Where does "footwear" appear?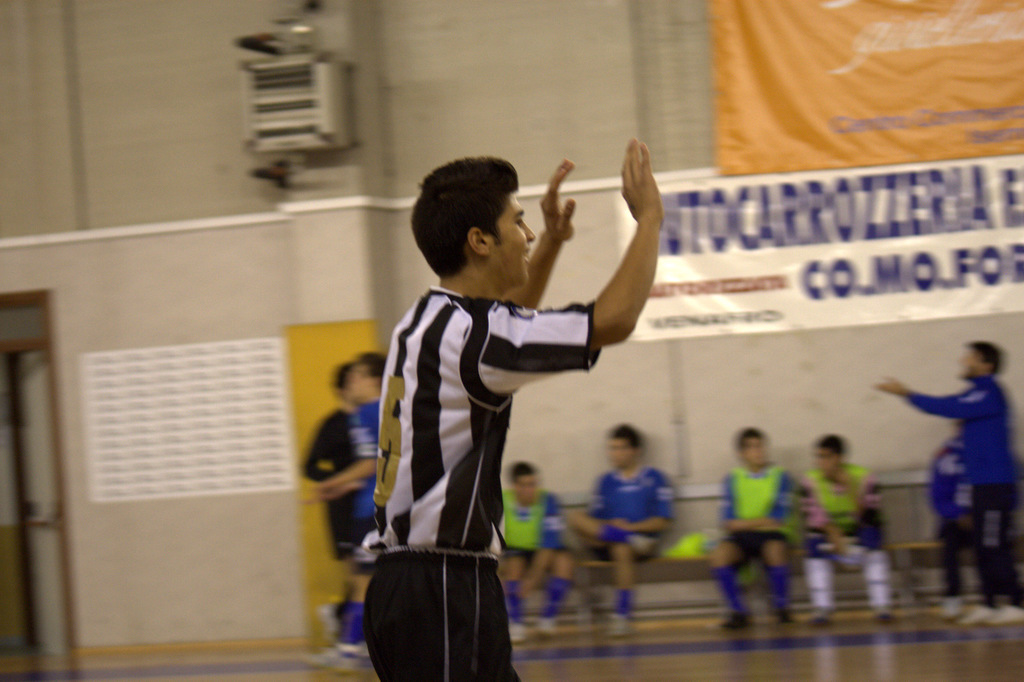
Appears at select_region(876, 608, 894, 630).
